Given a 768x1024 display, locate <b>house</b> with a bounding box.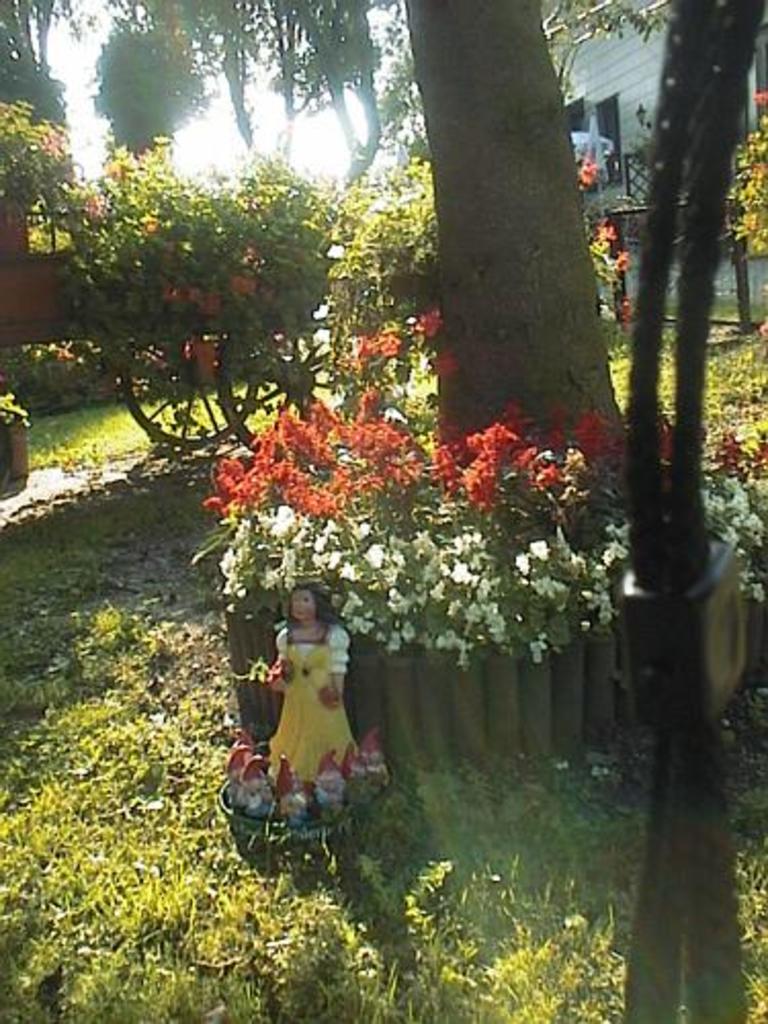
Located: [left=539, top=0, right=766, bottom=305].
